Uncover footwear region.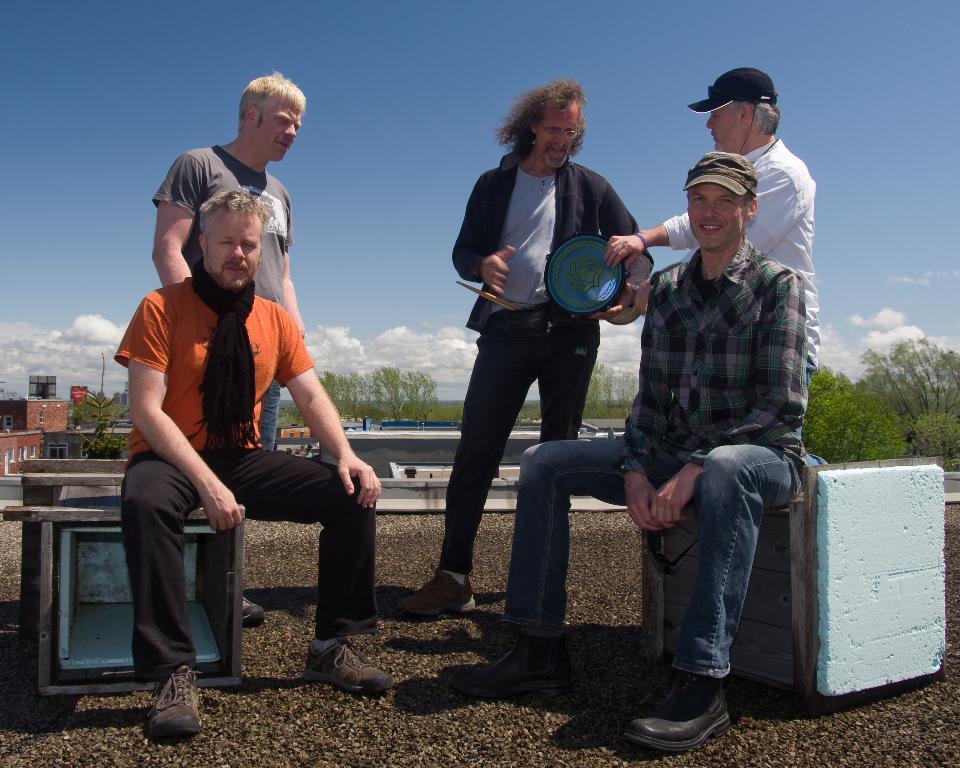
Uncovered: crop(452, 631, 569, 692).
